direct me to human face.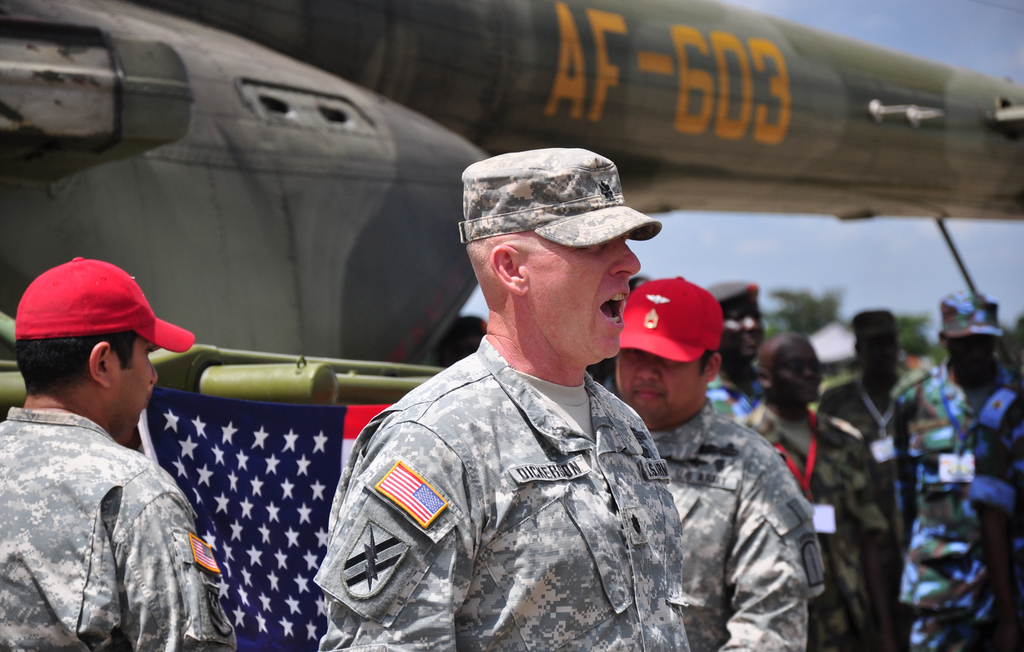
Direction: 529/237/643/359.
